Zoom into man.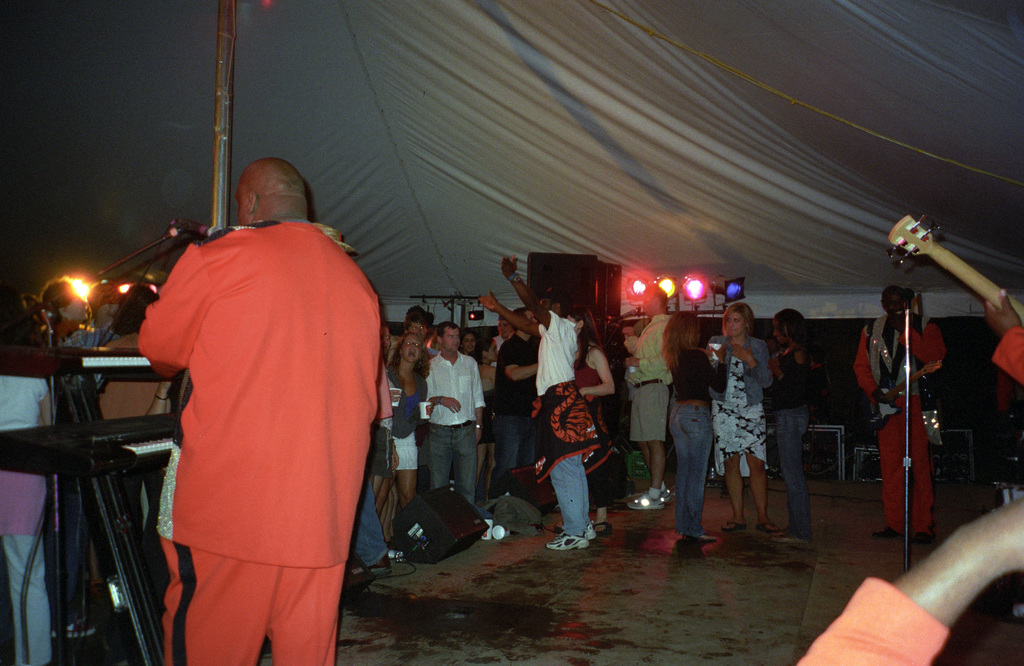
Zoom target: Rect(474, 249, 598, 547).
